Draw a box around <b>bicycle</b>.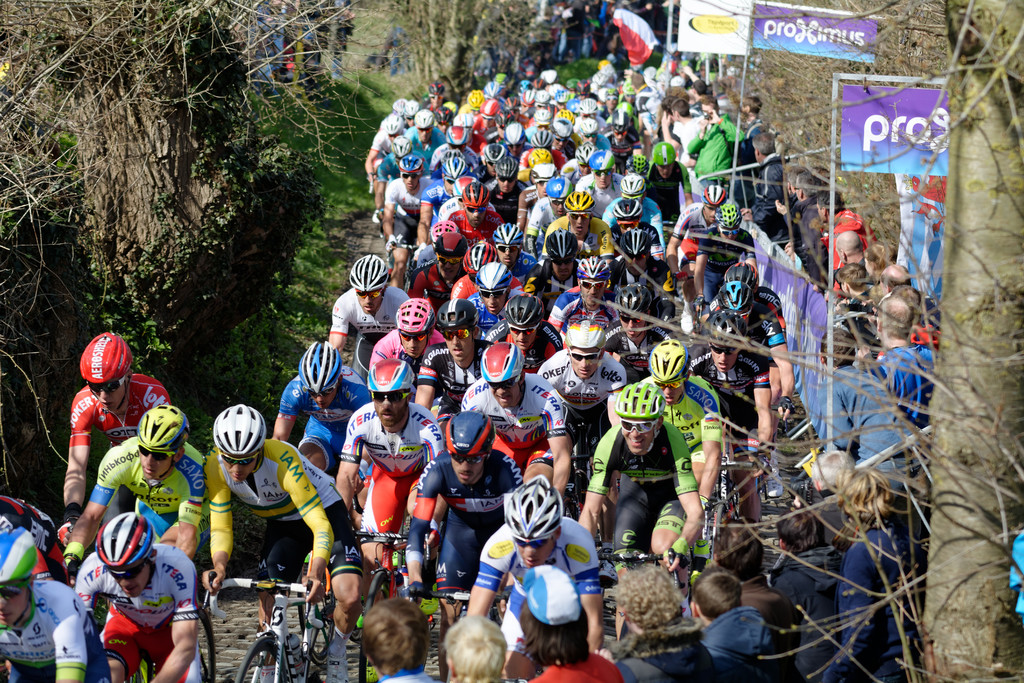
212, 563, 340, 682.
